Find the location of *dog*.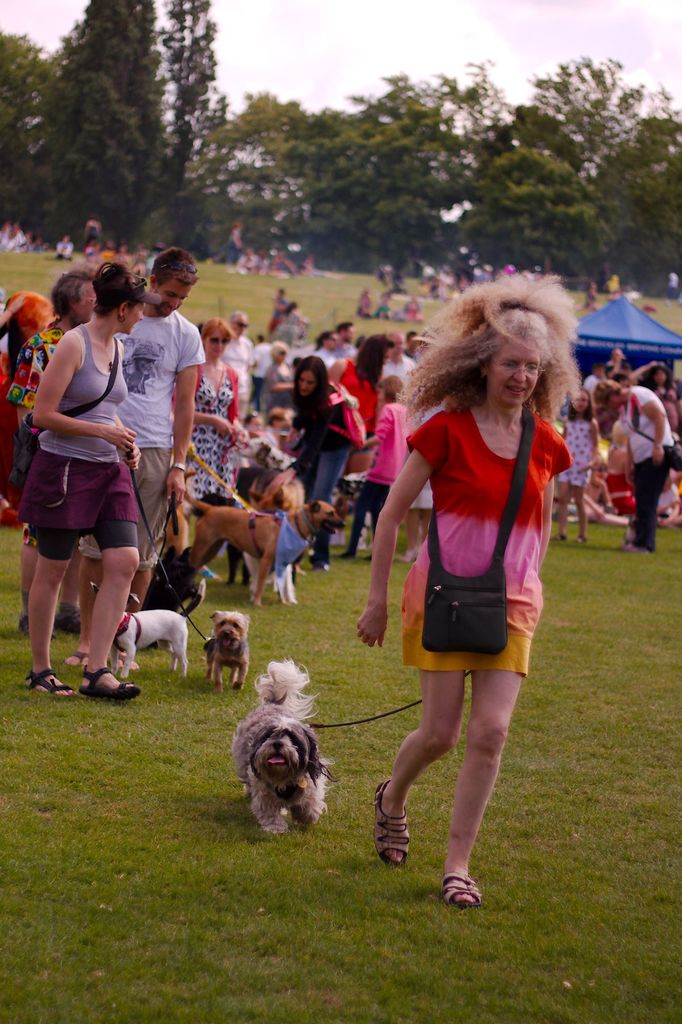
Location: bbox=[184, 472, 344, 607].
